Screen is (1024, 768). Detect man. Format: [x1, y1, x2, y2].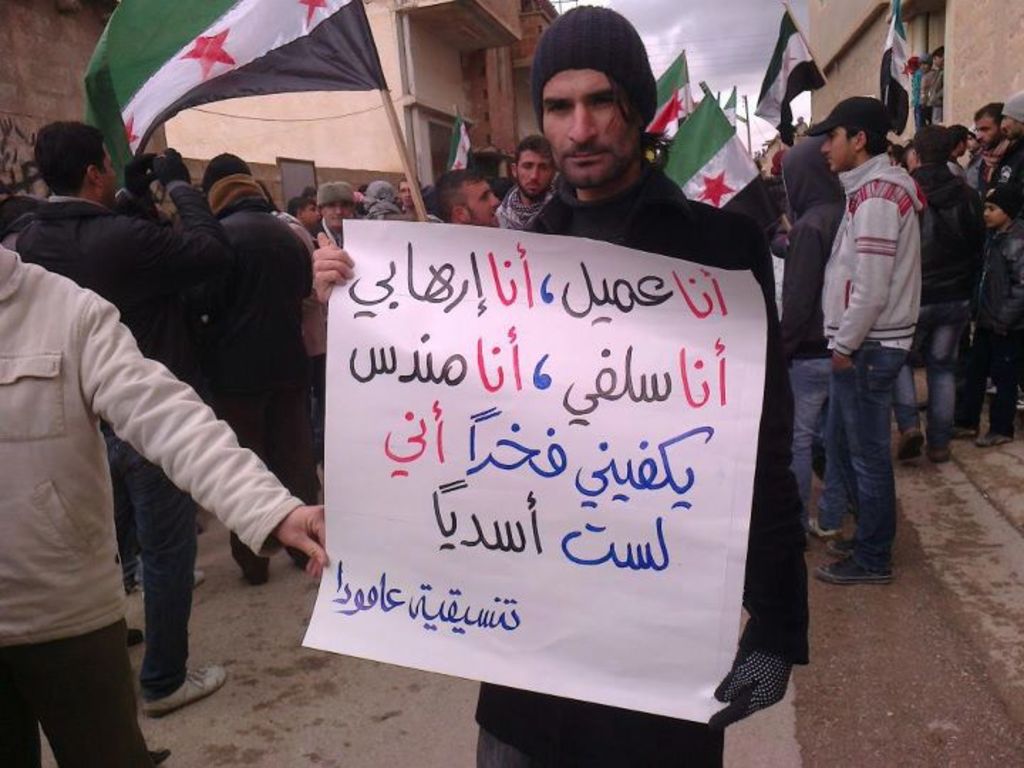
[10, 114, 232, 710].
